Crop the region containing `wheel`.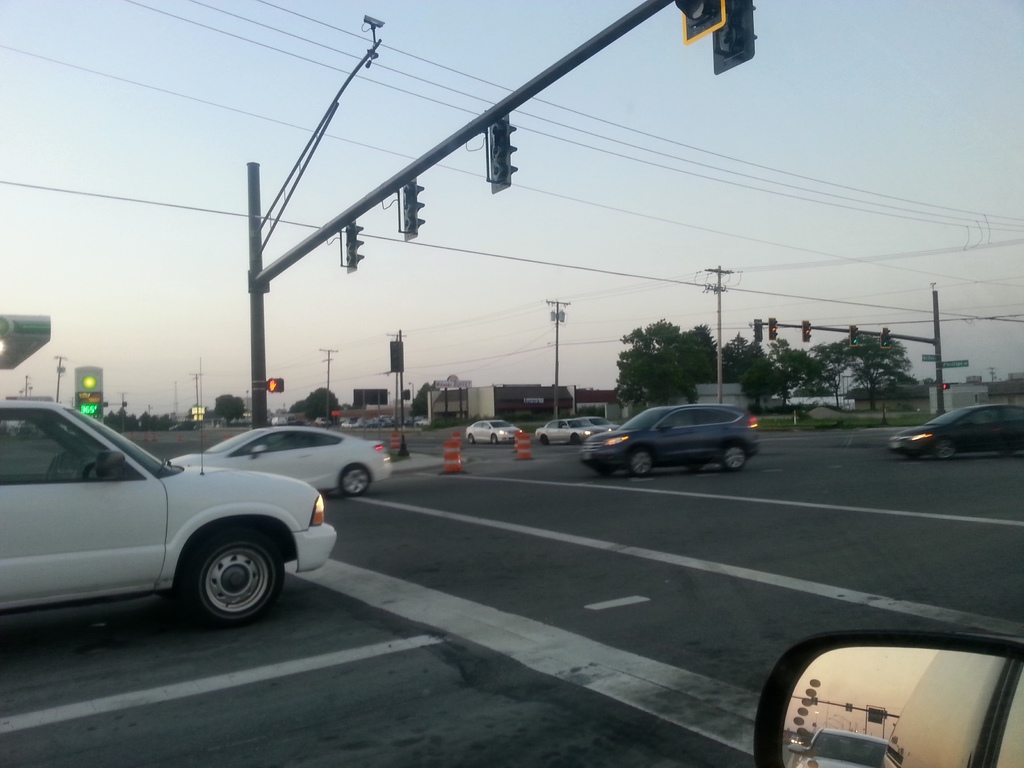
Crop region: select_region(629, 449, 652, 479).
